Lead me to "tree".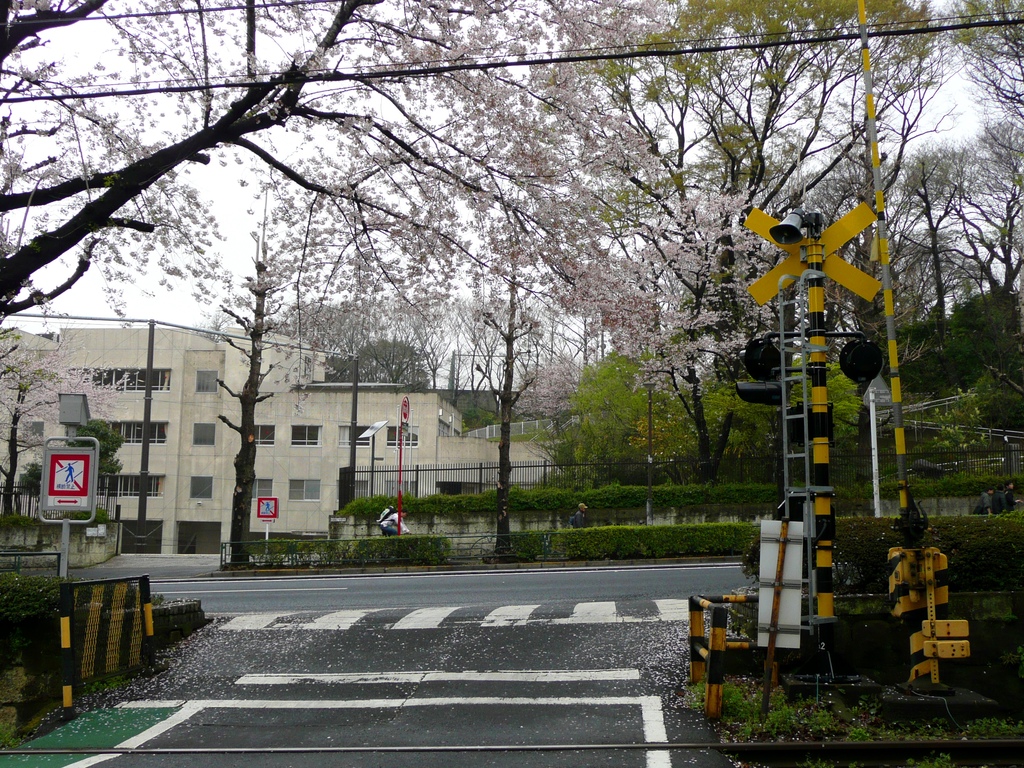
Lead to 927/0/1023/575.
